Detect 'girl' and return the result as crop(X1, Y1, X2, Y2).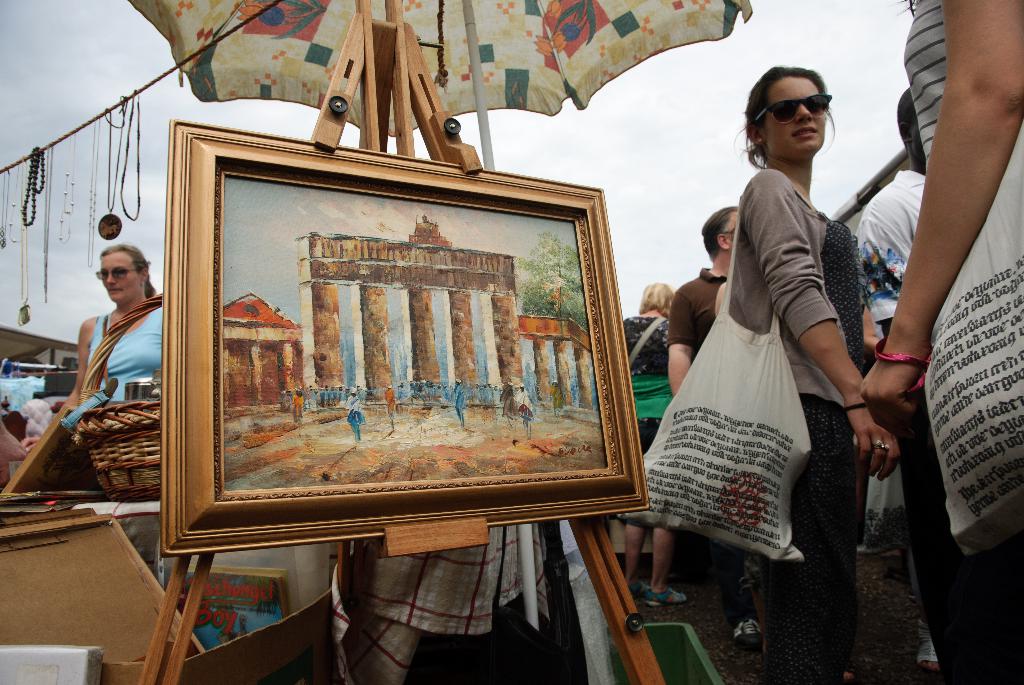
crop(618, 280, 691, 607).
